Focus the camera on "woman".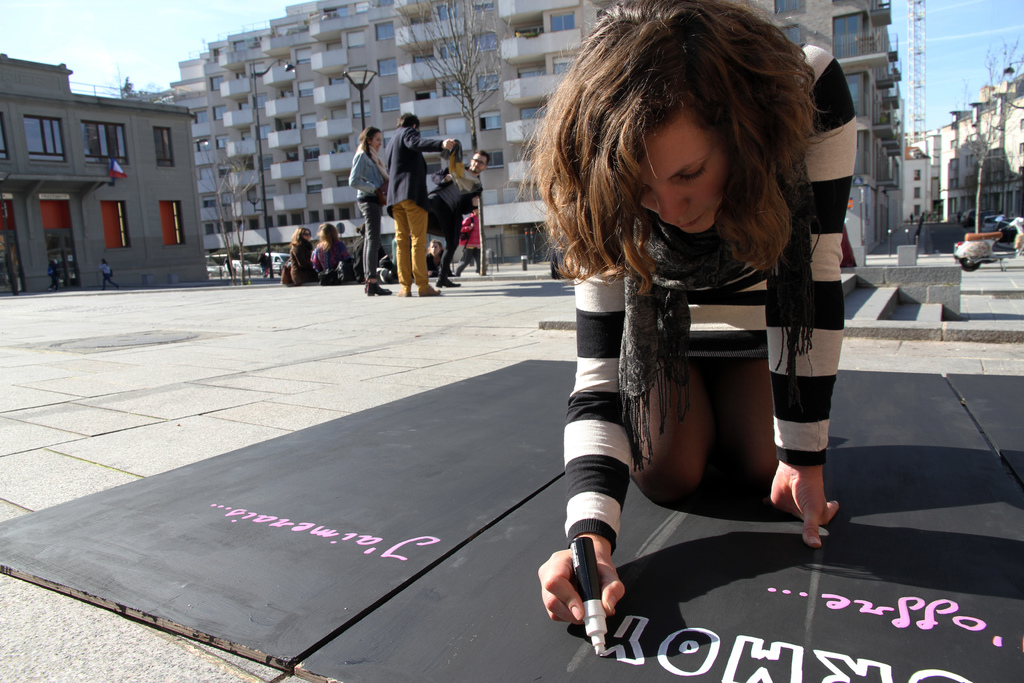
Focus region: [537,0,858,672].
